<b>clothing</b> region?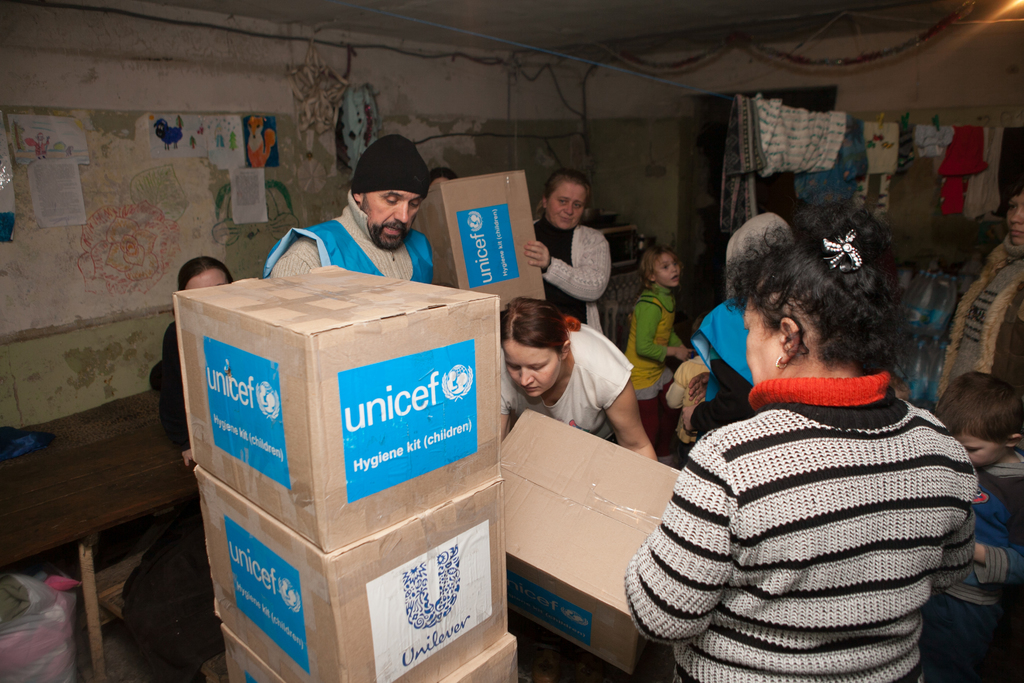
region(263, 187, 432, 284)
